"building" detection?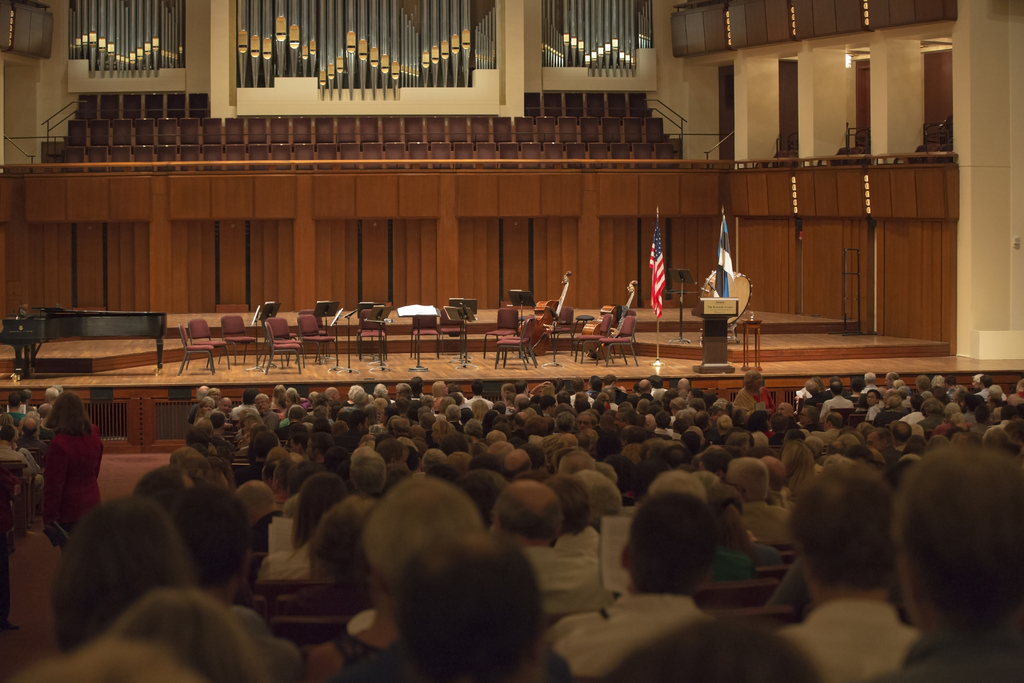
1,0,1023,682
